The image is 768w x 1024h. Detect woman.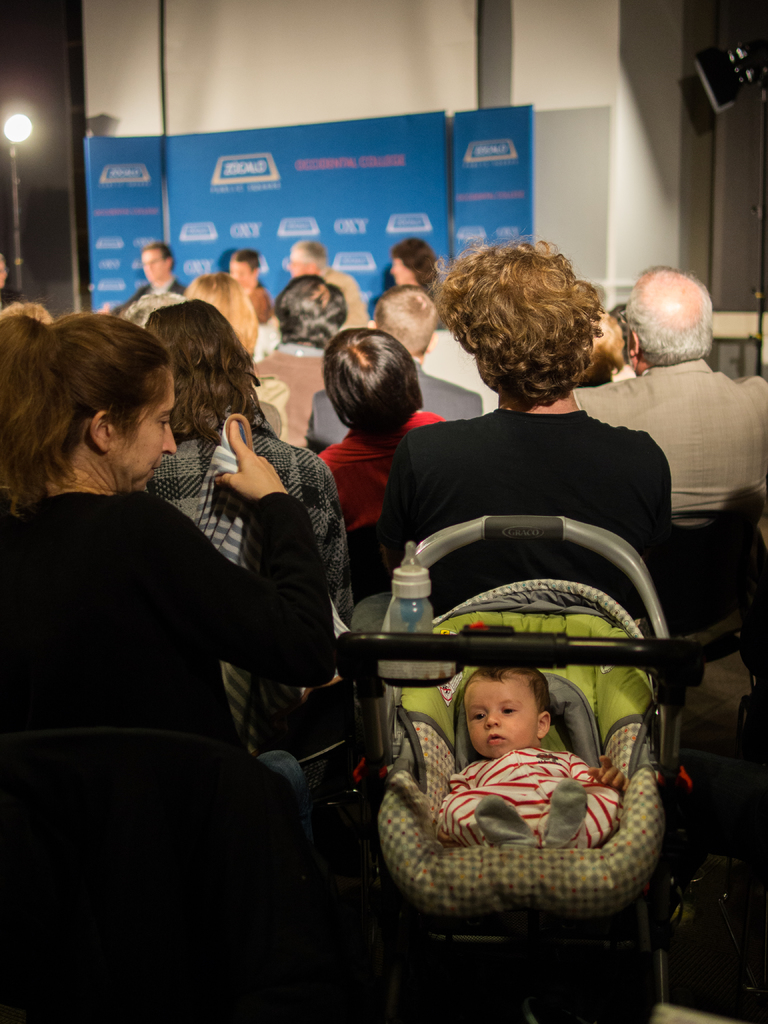
Detection: box=[138, 298, 357, 753].
